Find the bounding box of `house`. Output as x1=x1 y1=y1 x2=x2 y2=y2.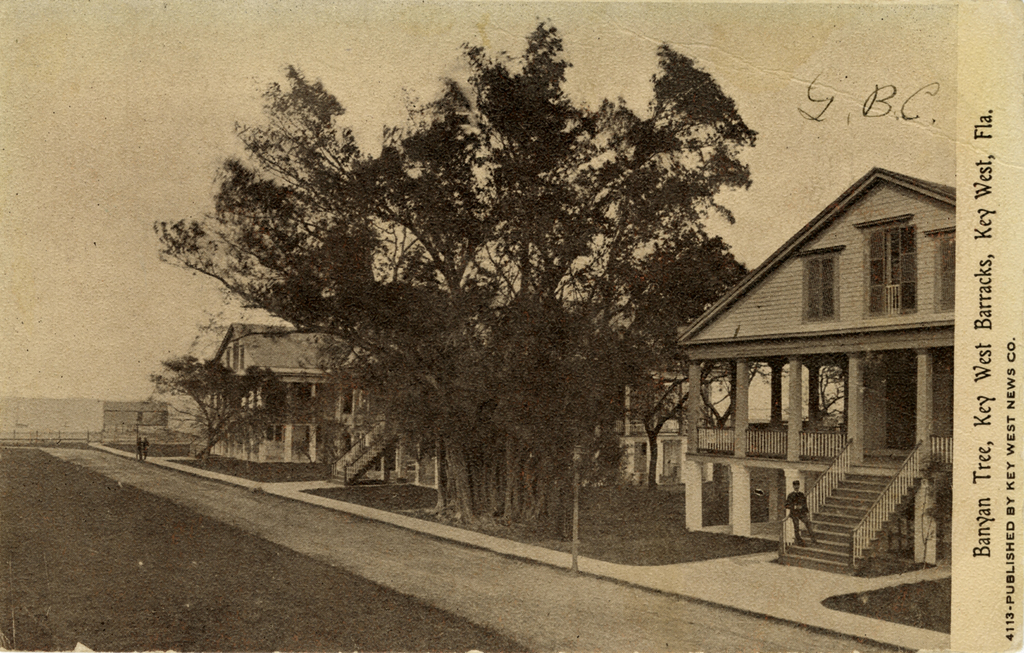
x1=671 y1=169 x2=955 y2=573.
